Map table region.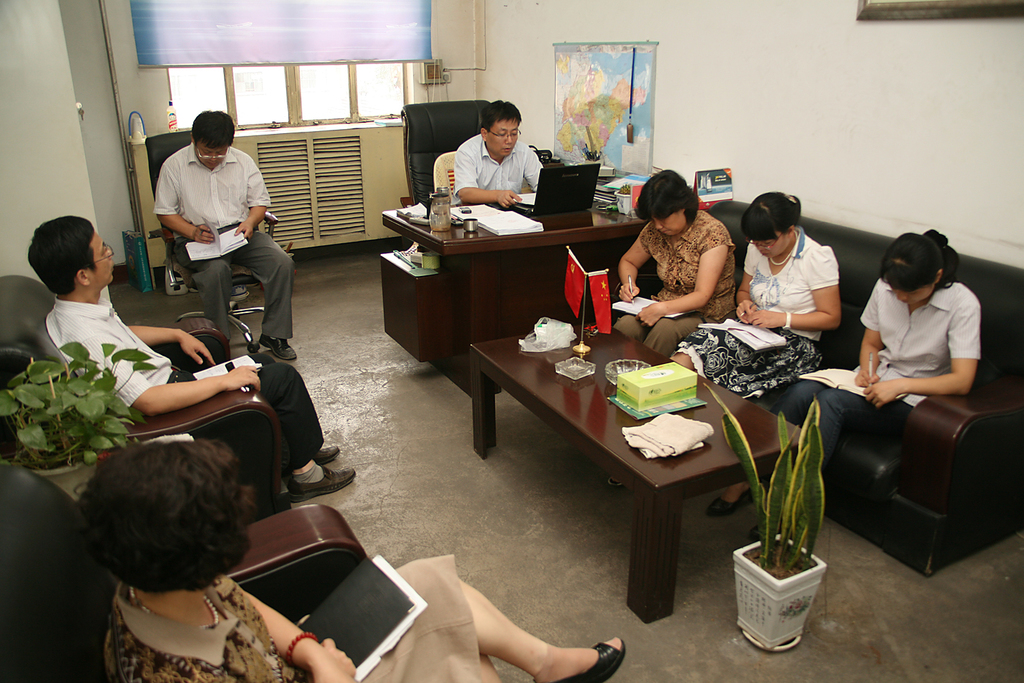
Mapped to (385, 180, 649, 370).
